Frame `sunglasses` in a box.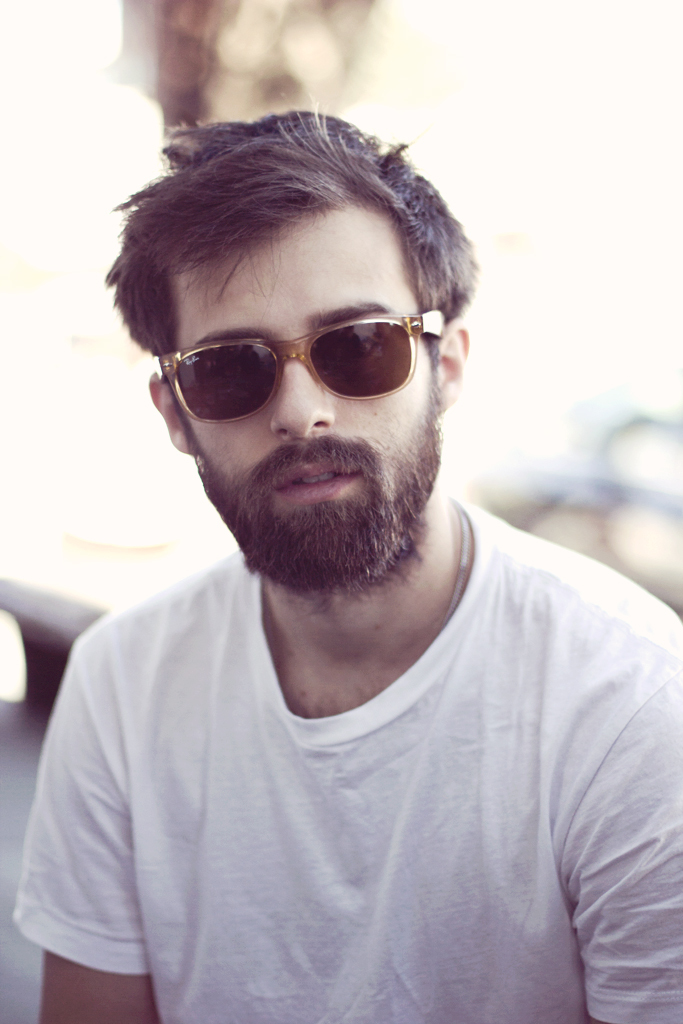
detection(153, 307, 442, 426).
